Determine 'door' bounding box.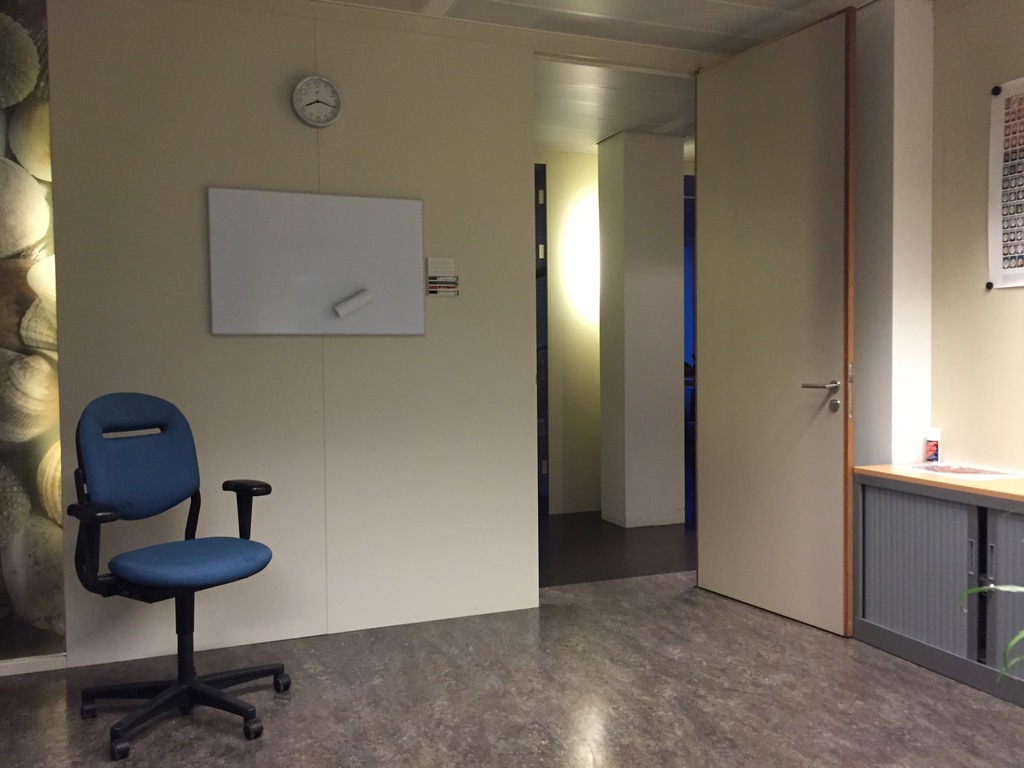
Determined: region(679, 7, 896, 637).
